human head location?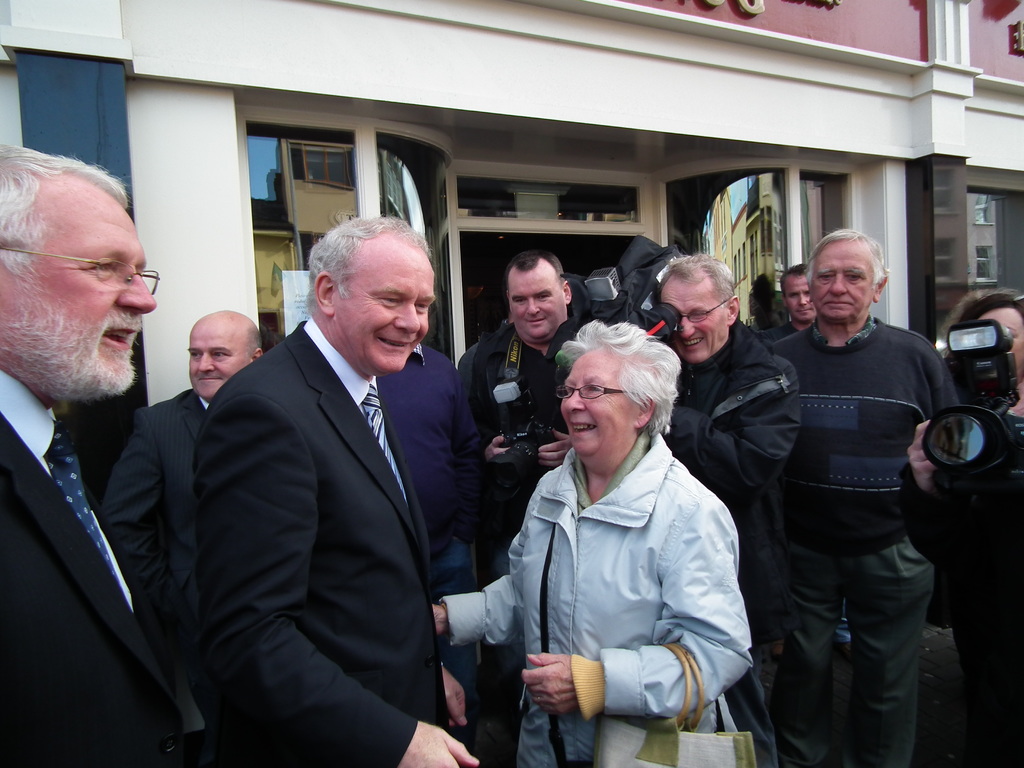
box(805, 228, 887, 320)
